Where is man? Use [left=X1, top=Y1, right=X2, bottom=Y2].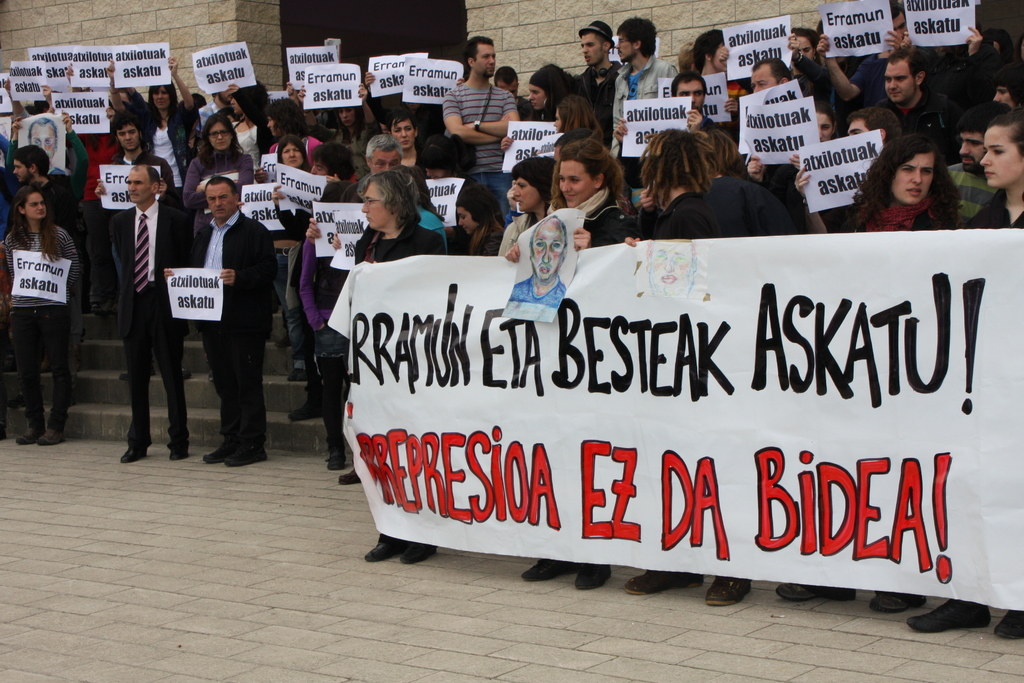
[left=805, top=0, right=932, bottom=113].
